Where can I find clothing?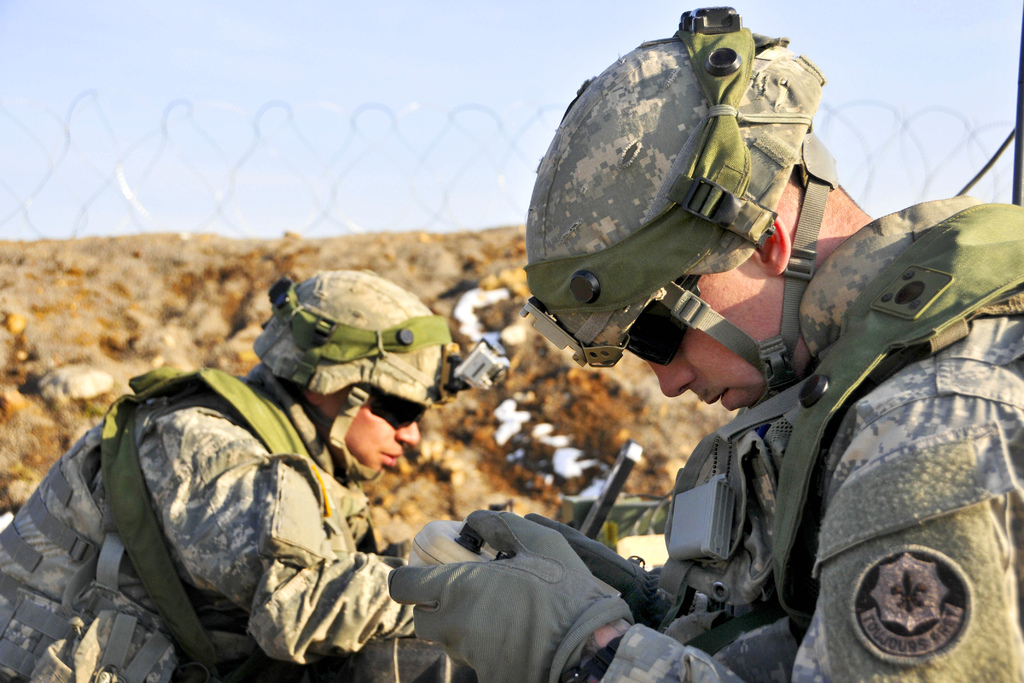
You can find it at box=[570, 193, 1023, 682].
